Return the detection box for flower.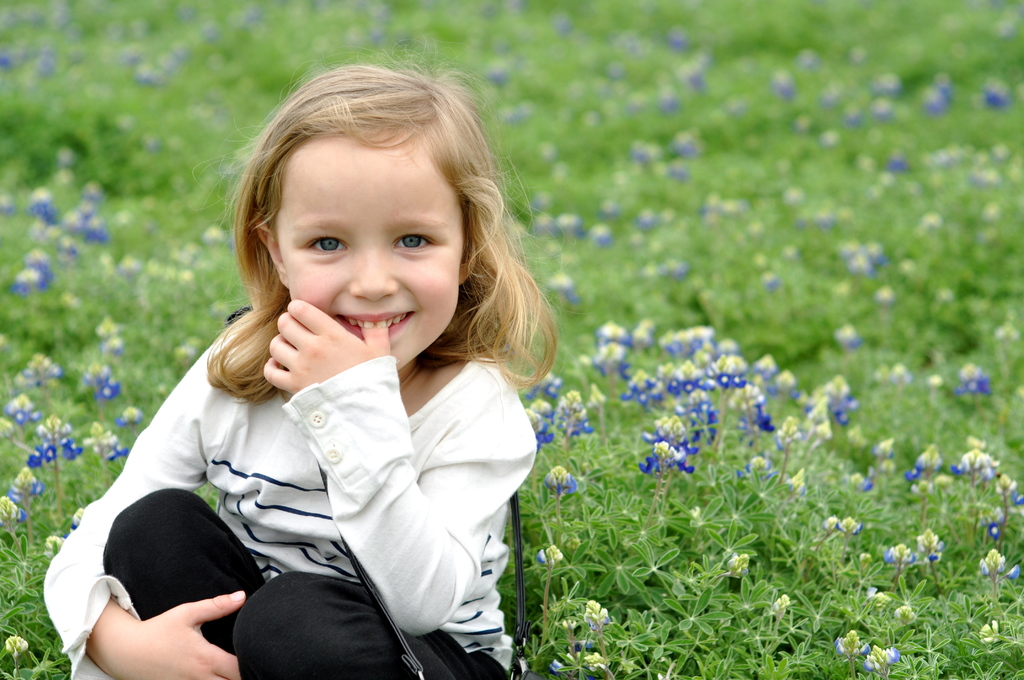
(x1=115, y1=408, x2=150, y2=423).
